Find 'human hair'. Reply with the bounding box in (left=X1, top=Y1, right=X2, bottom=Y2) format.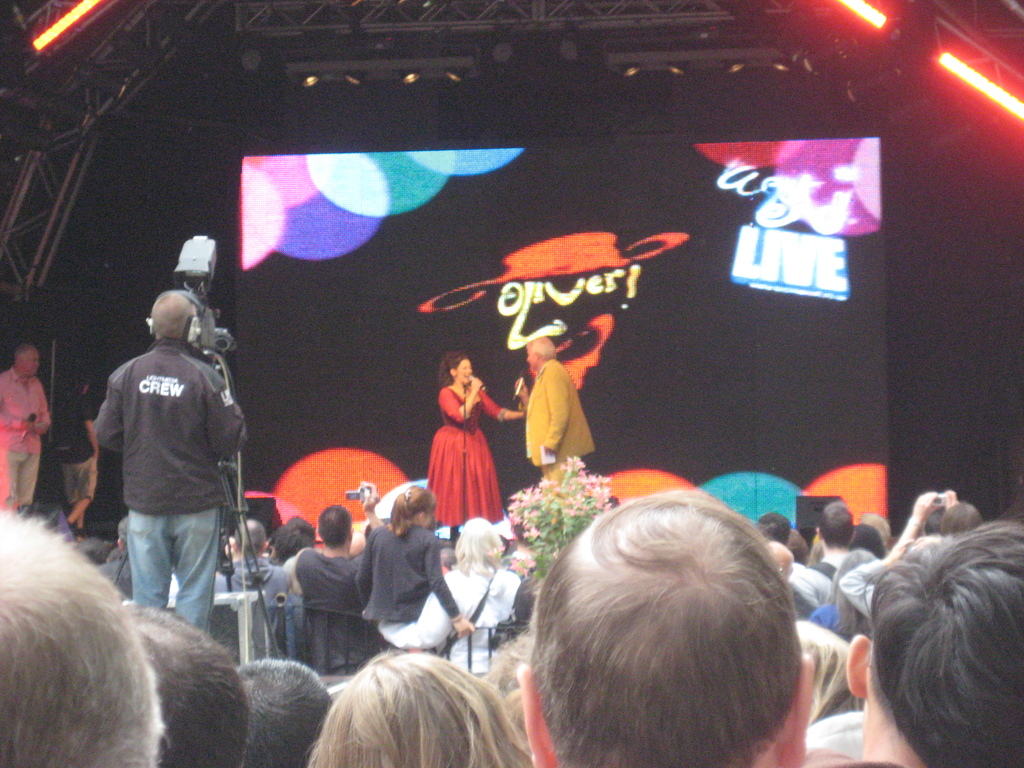
(left=234, top=660, right=339, bottom=767).
